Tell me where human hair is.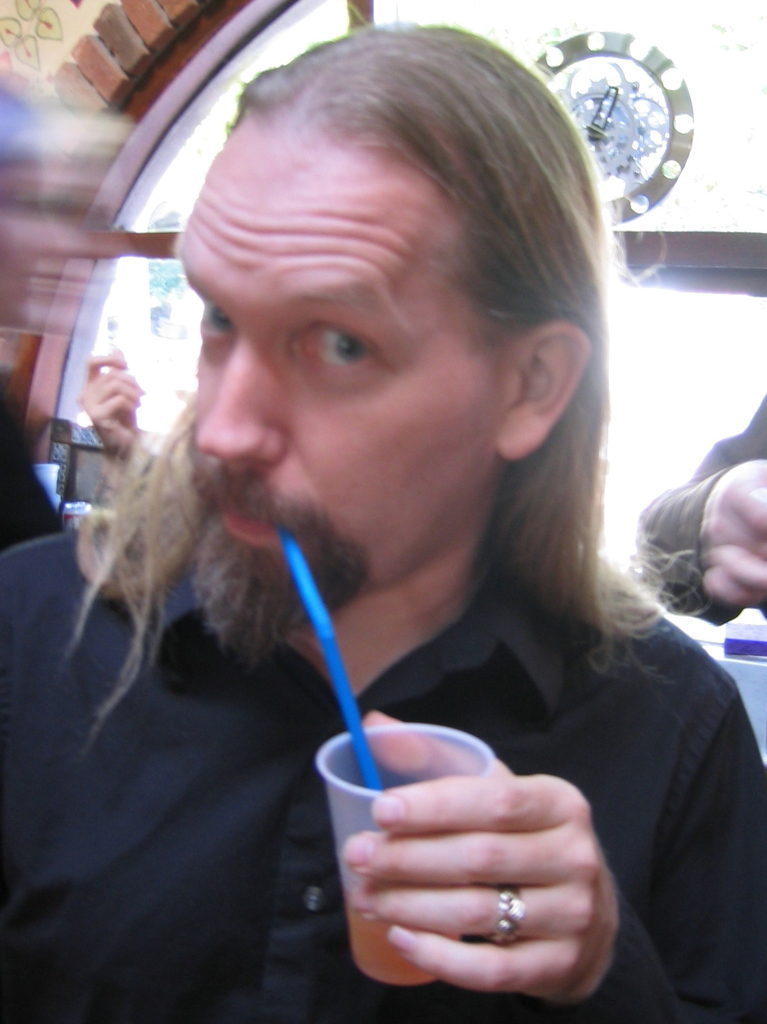
human hair is at [92, 8, 707, 748].
